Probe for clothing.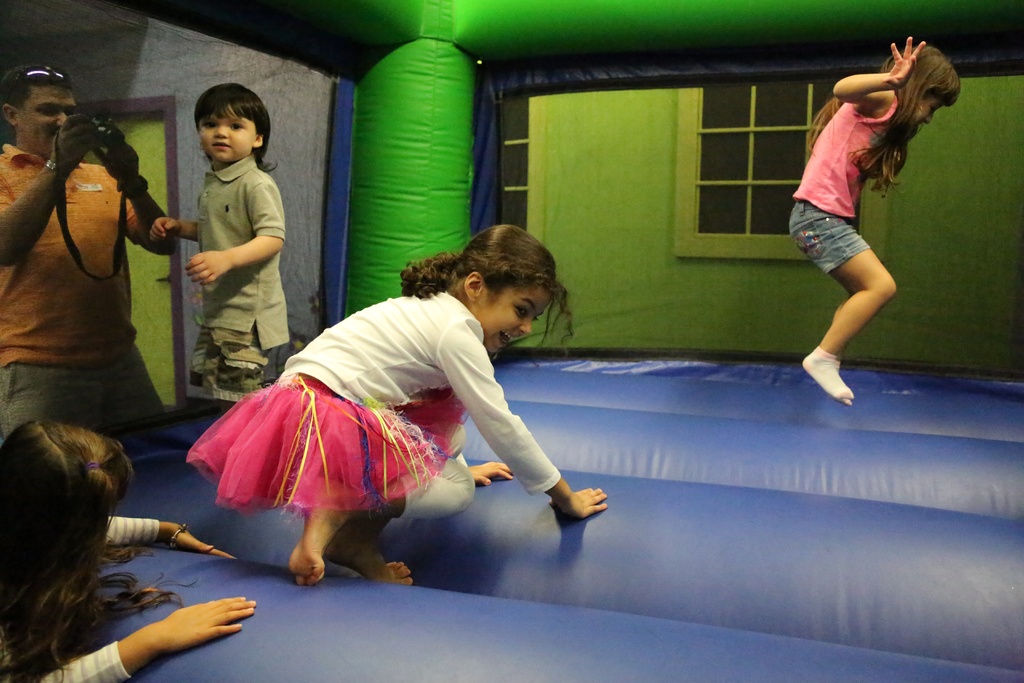
Probe result: box=[0, 146, 166, 419].
